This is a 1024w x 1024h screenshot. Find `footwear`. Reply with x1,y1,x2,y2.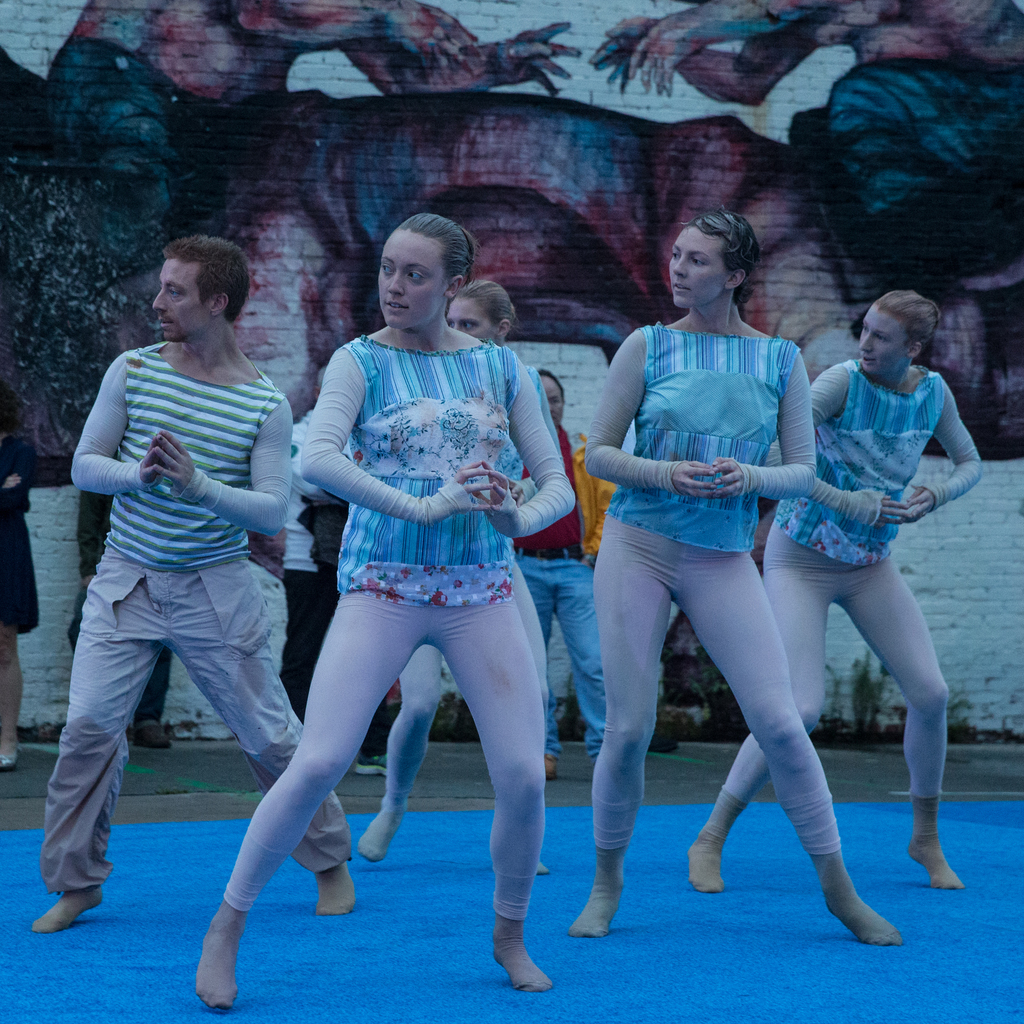
353,750,389,776.
